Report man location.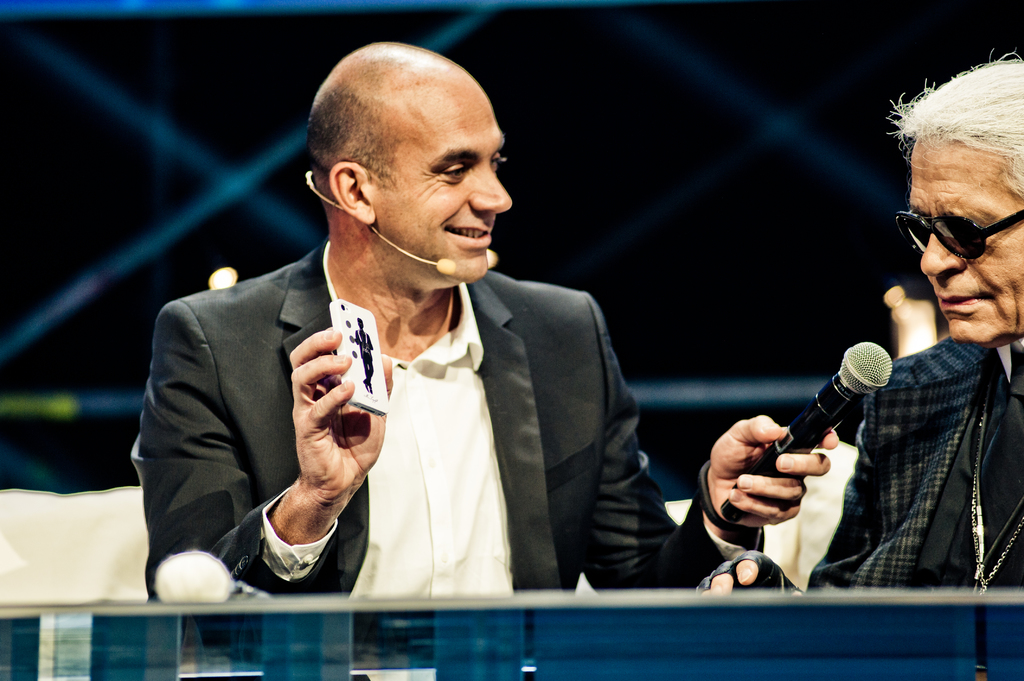
Report: [left=692, top=48, right=1023, bottom=592].
